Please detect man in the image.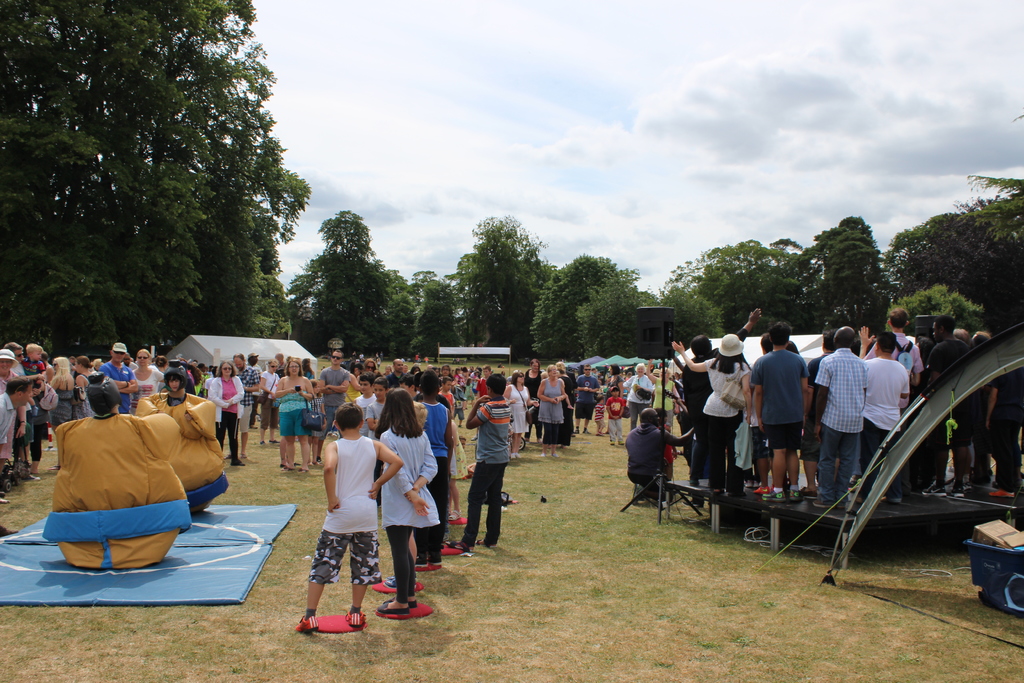
locate(808, 325, 869, 509).
